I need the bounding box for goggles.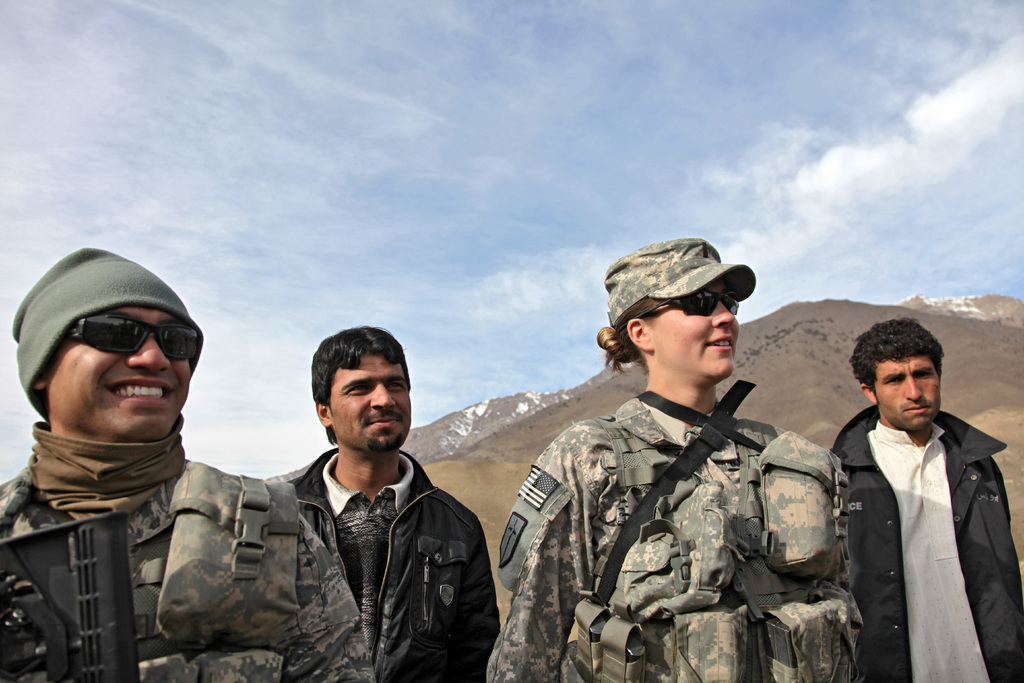
Here it is: (left=605, top=294, right=742, bottom=340).
